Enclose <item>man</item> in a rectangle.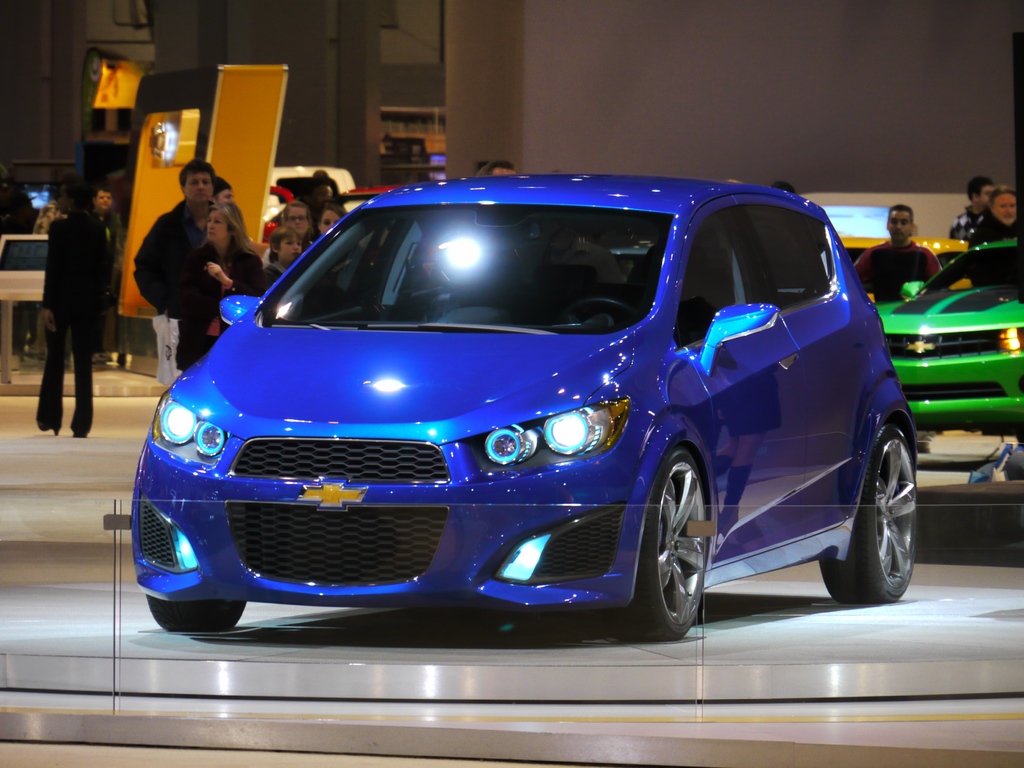
965:190:1023:299.
